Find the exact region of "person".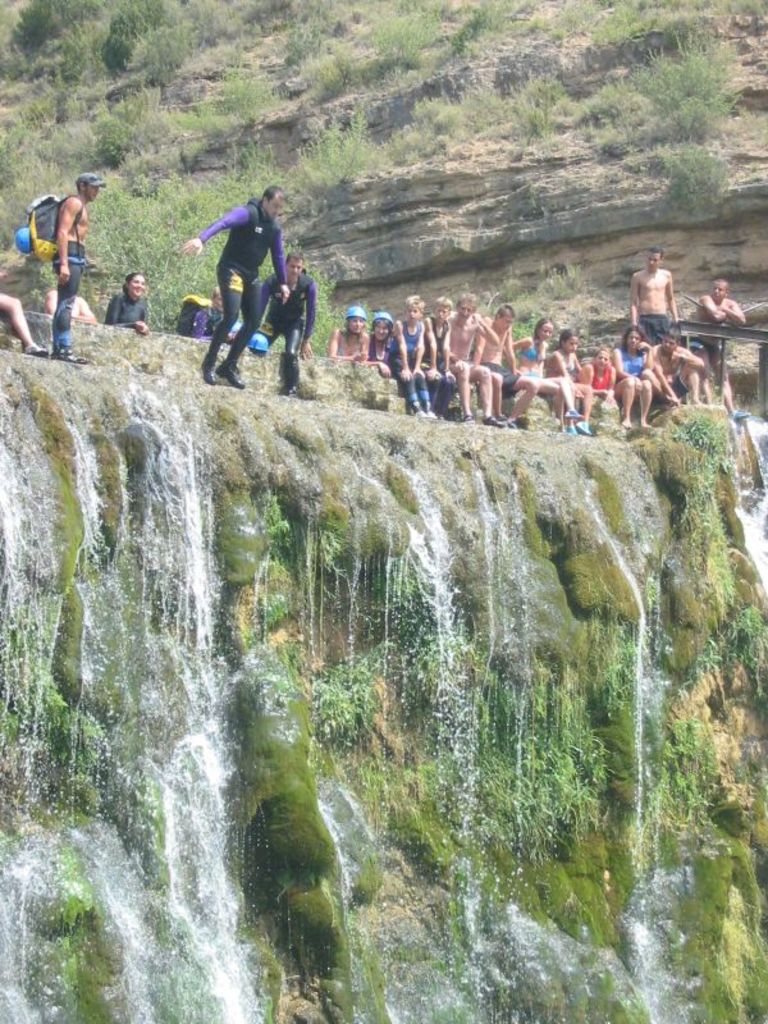
Exact region: Rect(385, 288, 443, 422).
